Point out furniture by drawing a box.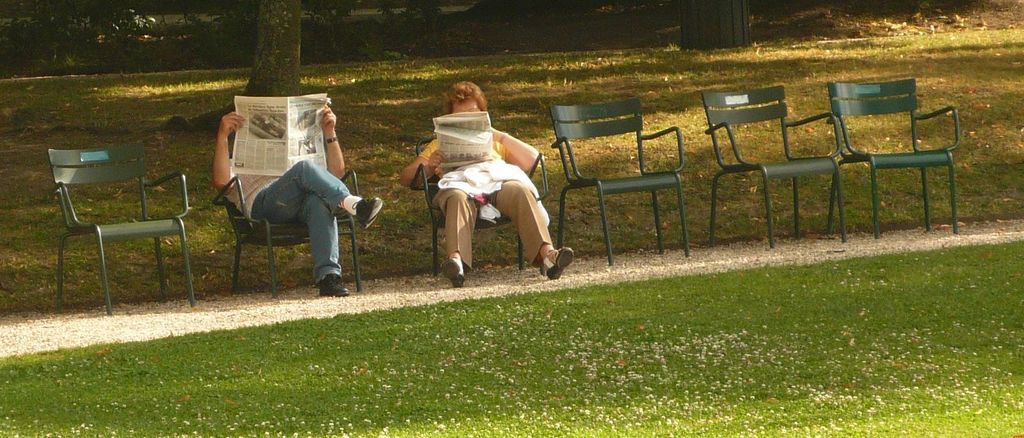
pyautogui.locateOnScreen(704, 83, 846, 244).
